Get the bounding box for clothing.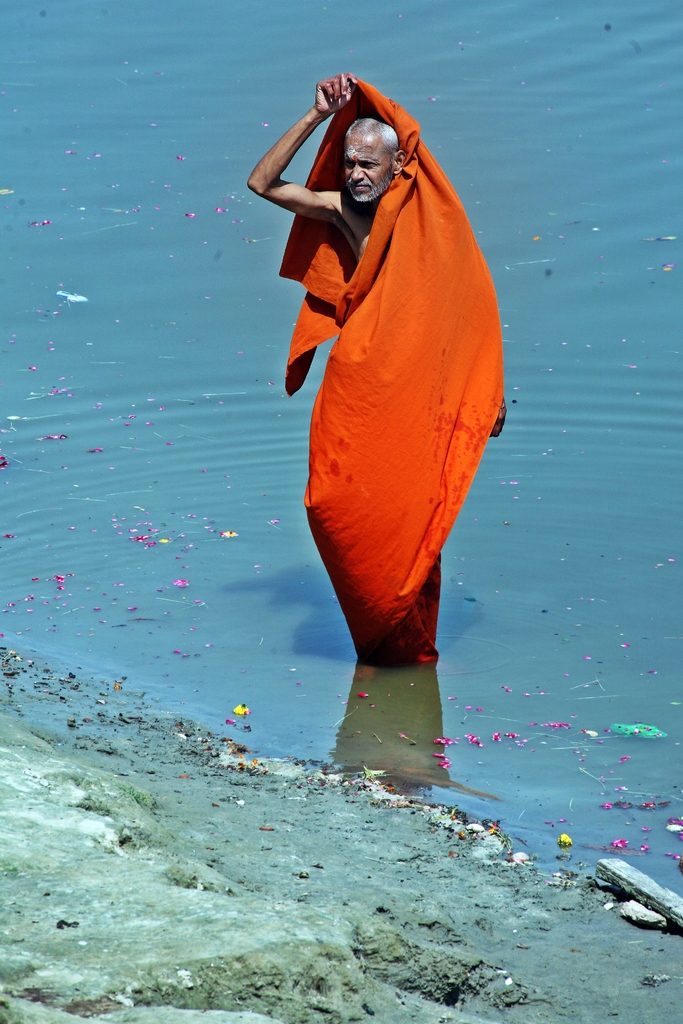
box=[269, 121, 498, 632].
